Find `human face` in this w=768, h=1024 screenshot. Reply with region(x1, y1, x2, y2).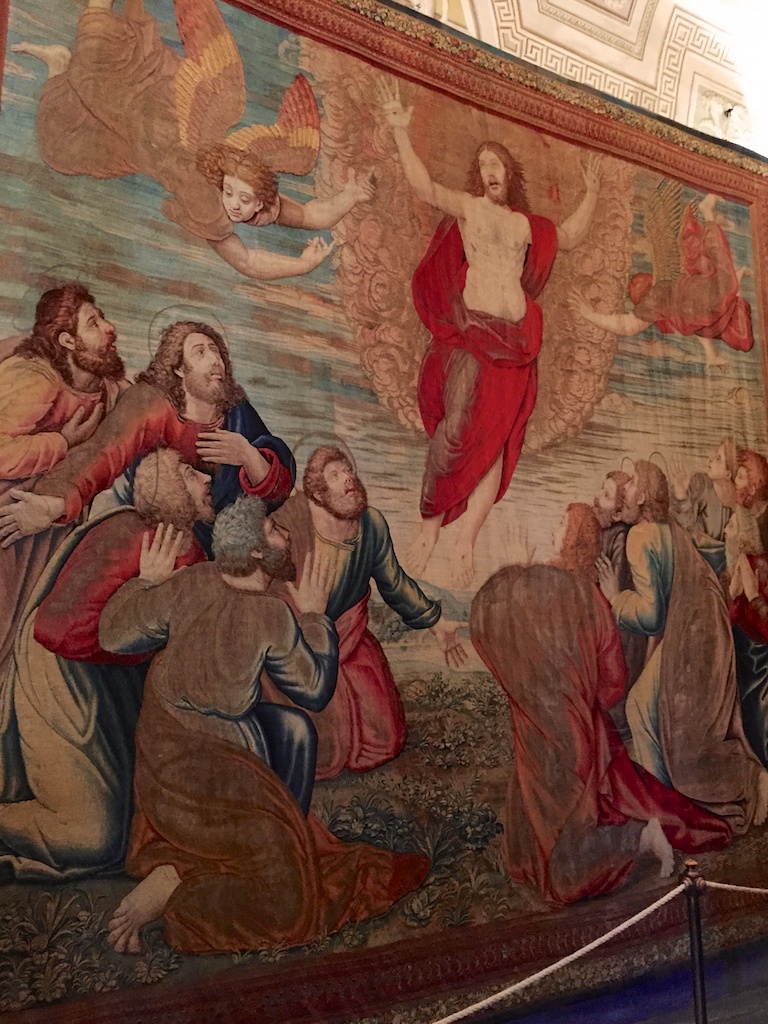
region(590, 478, 616, 511).
